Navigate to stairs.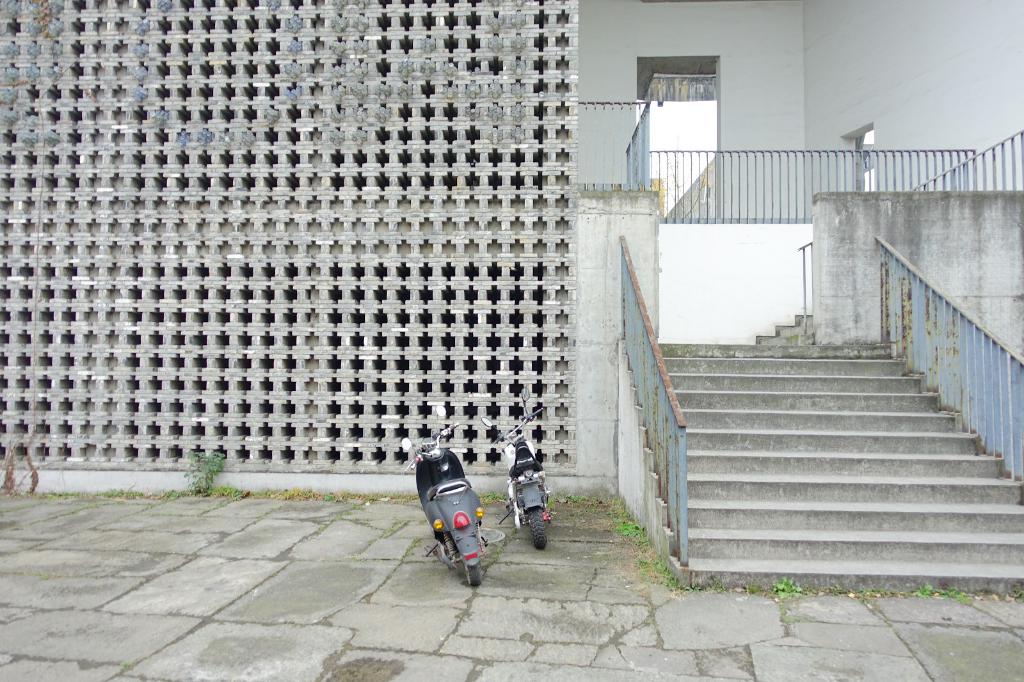
Navigation target: rect(755, 313, 812, 344).
